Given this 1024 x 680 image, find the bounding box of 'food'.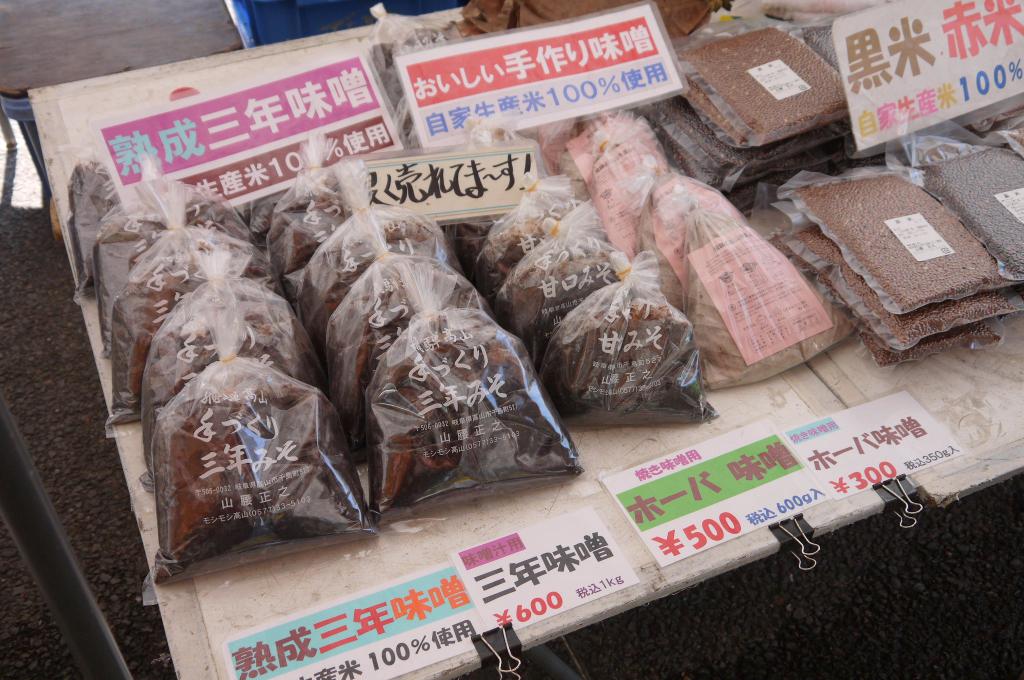
66 161 239 356.
